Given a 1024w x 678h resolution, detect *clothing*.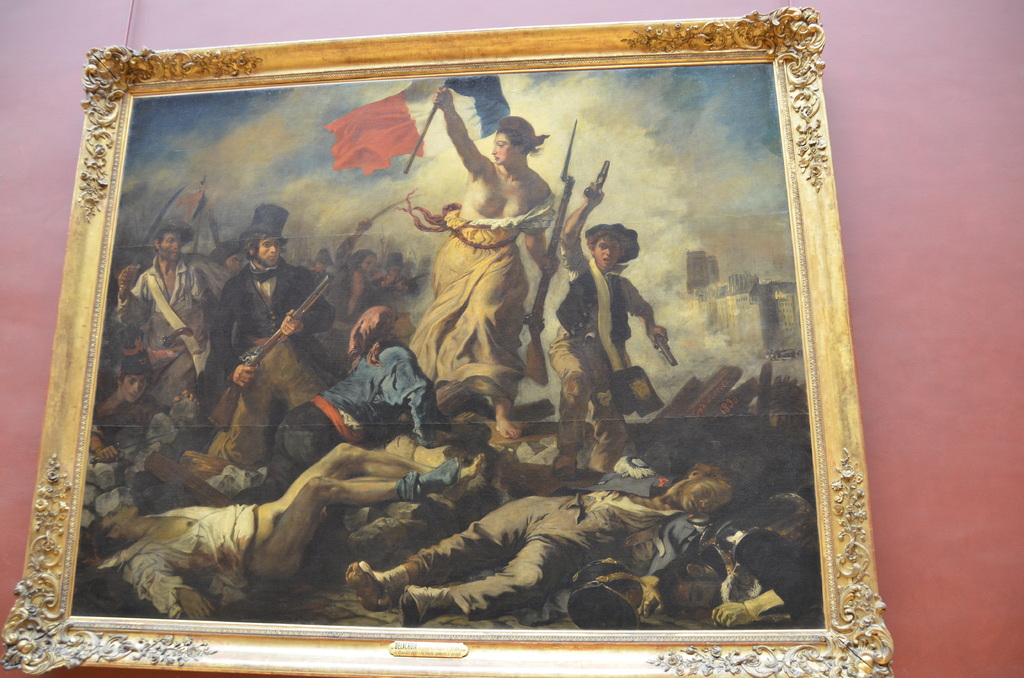
left=410, top=445, right=708, bottom=613.
